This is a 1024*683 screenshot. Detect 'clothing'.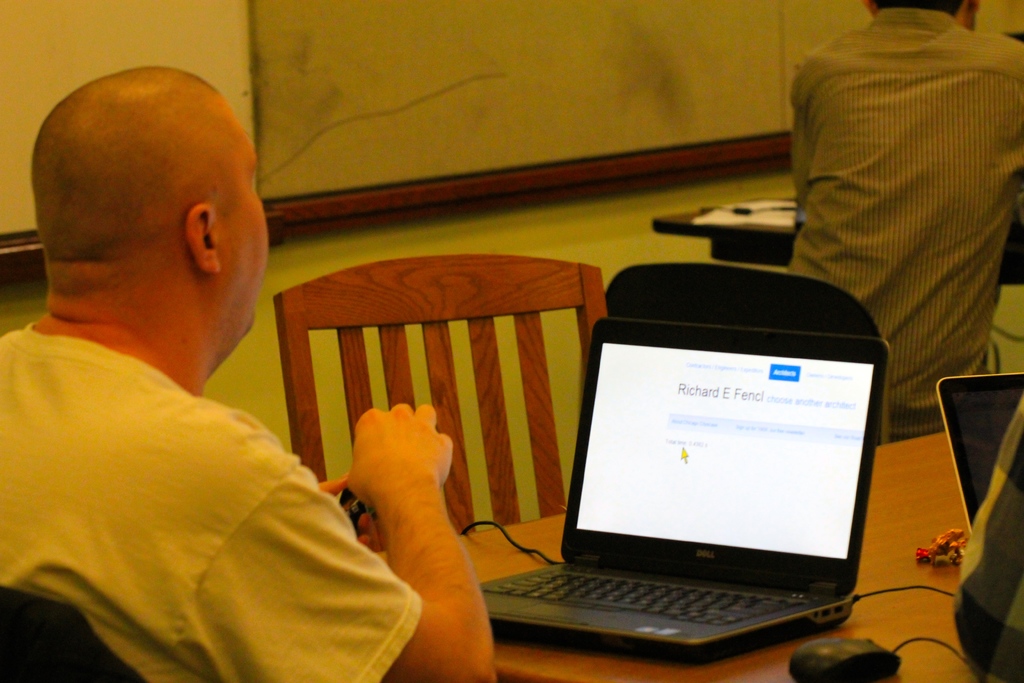
x1=952, y1=401, x2=1023, y2=682.
